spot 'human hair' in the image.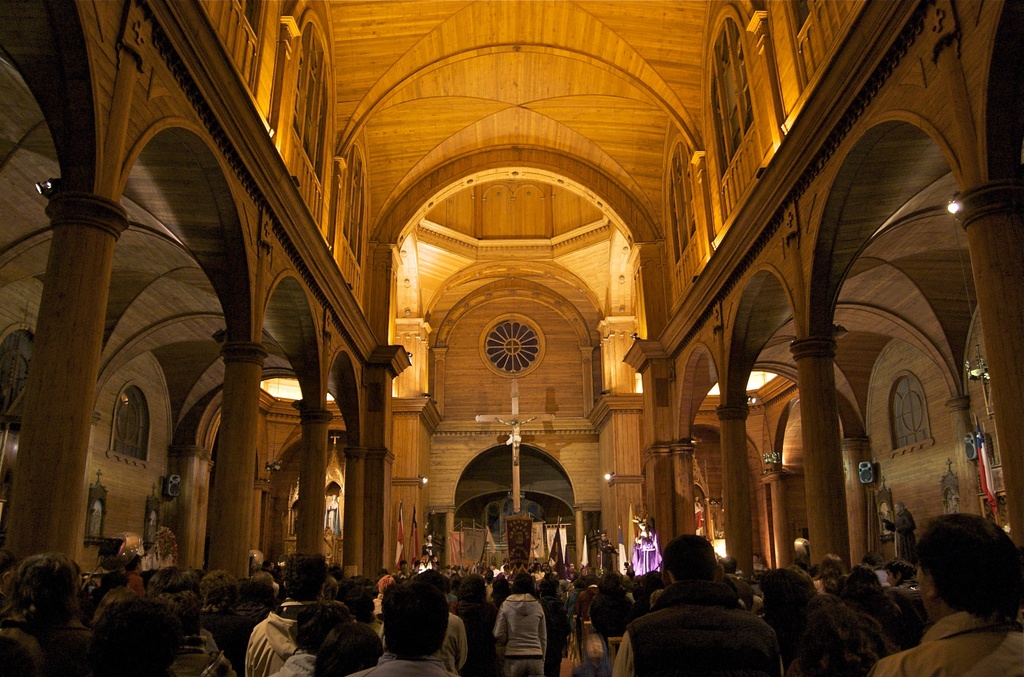
'human hair' found at (312, 623, 383, 676).
